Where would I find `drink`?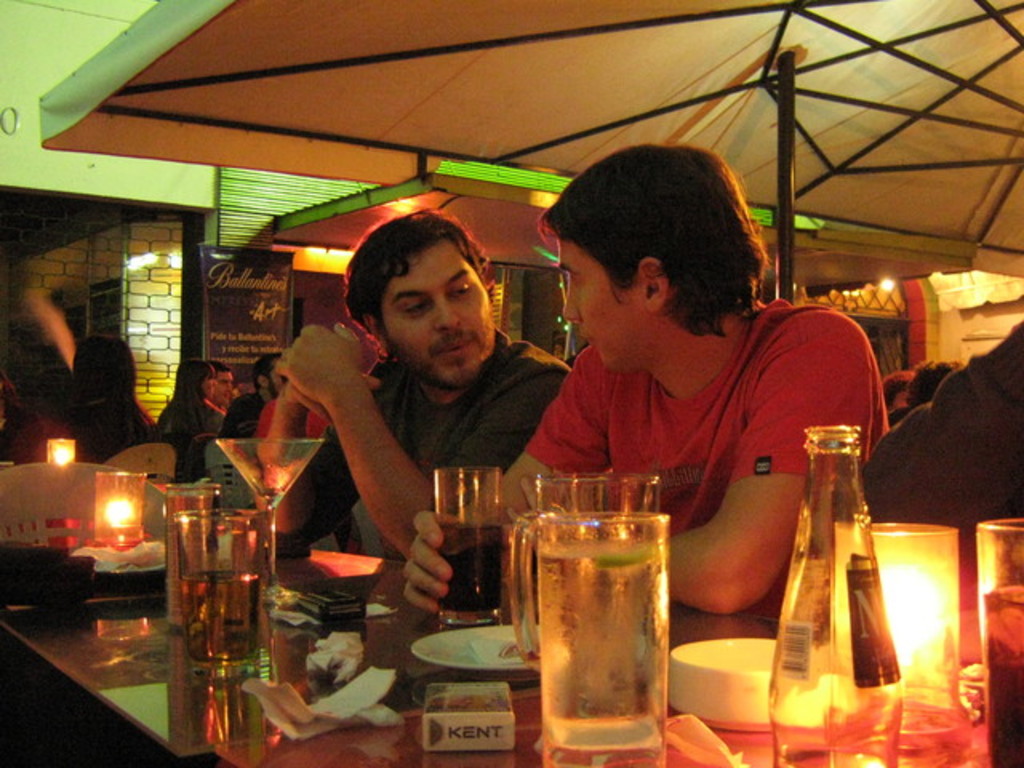
At 528/469/678/746.
